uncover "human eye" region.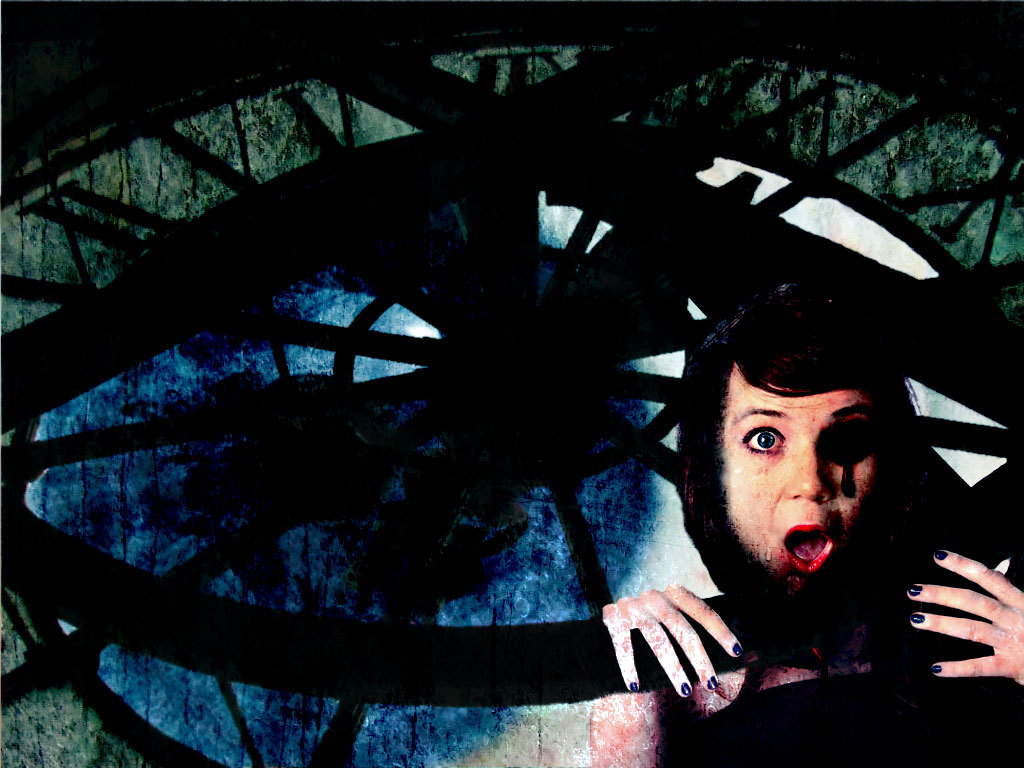
Uncovered: select_region(737, 422, 786, 454).
